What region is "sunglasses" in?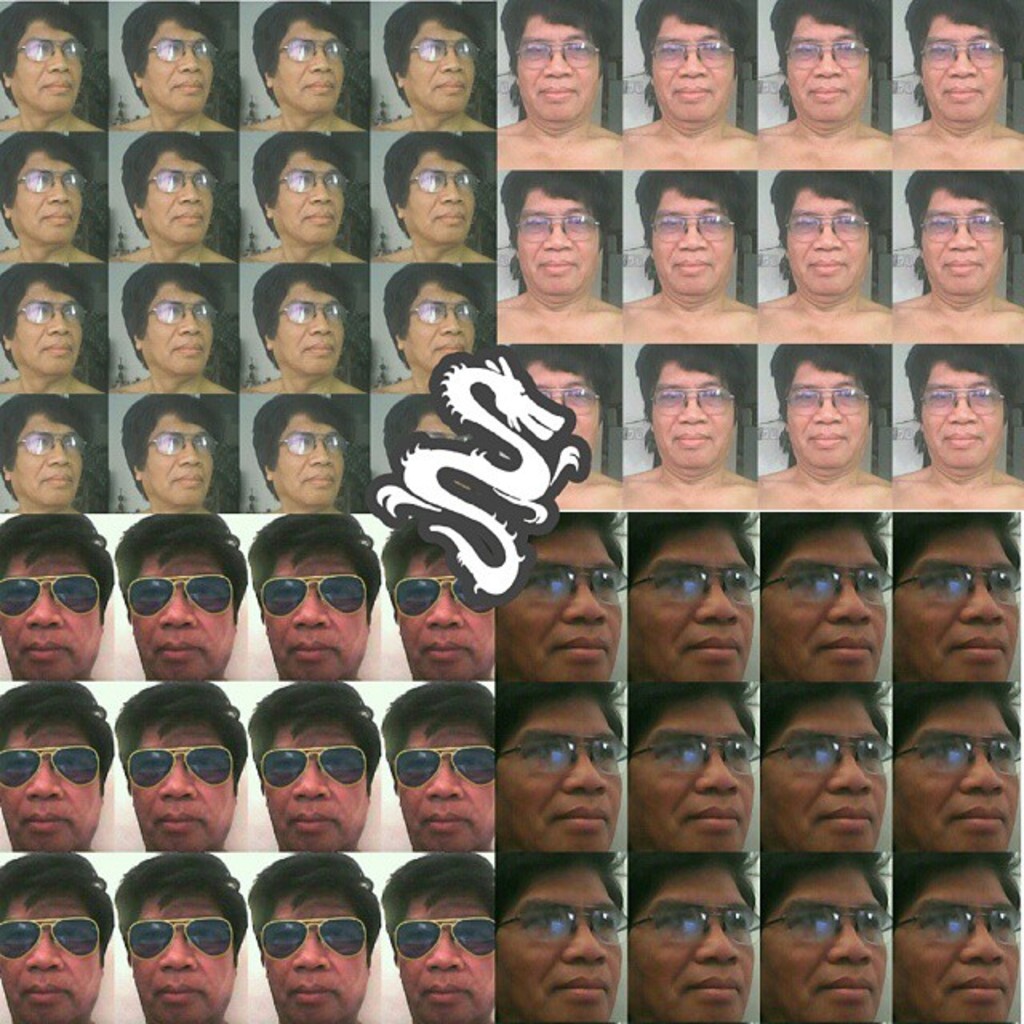
locate(0, 744, 106, 790).
